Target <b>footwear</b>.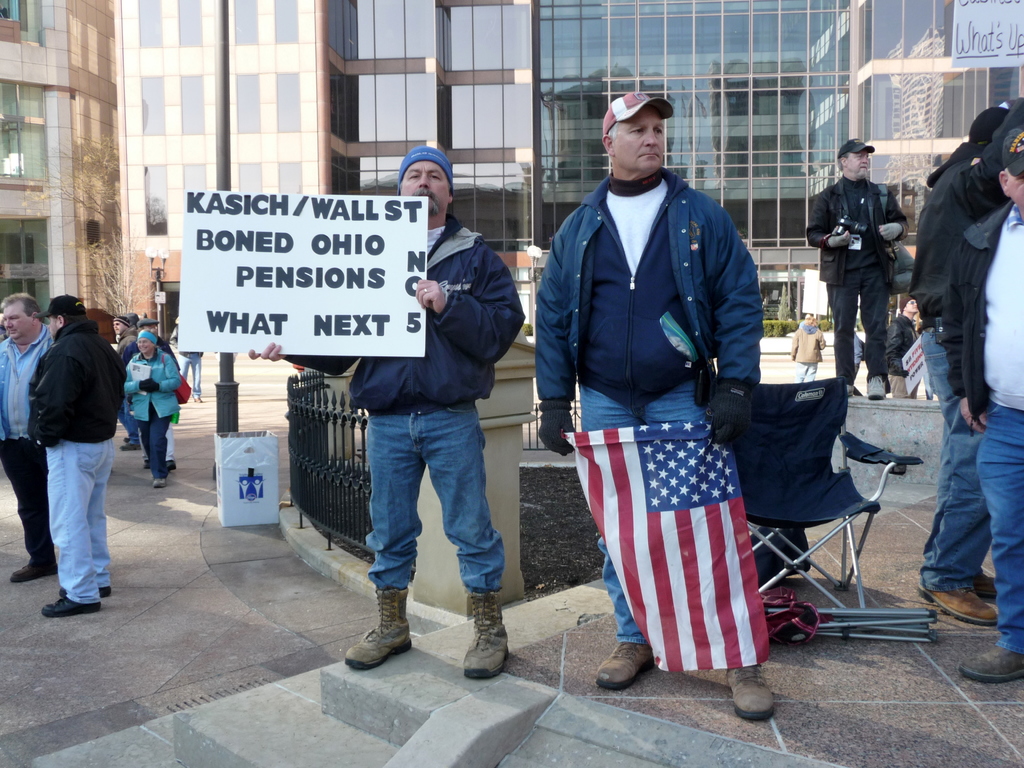
Target region: detection(117, 443, 138, 452).
